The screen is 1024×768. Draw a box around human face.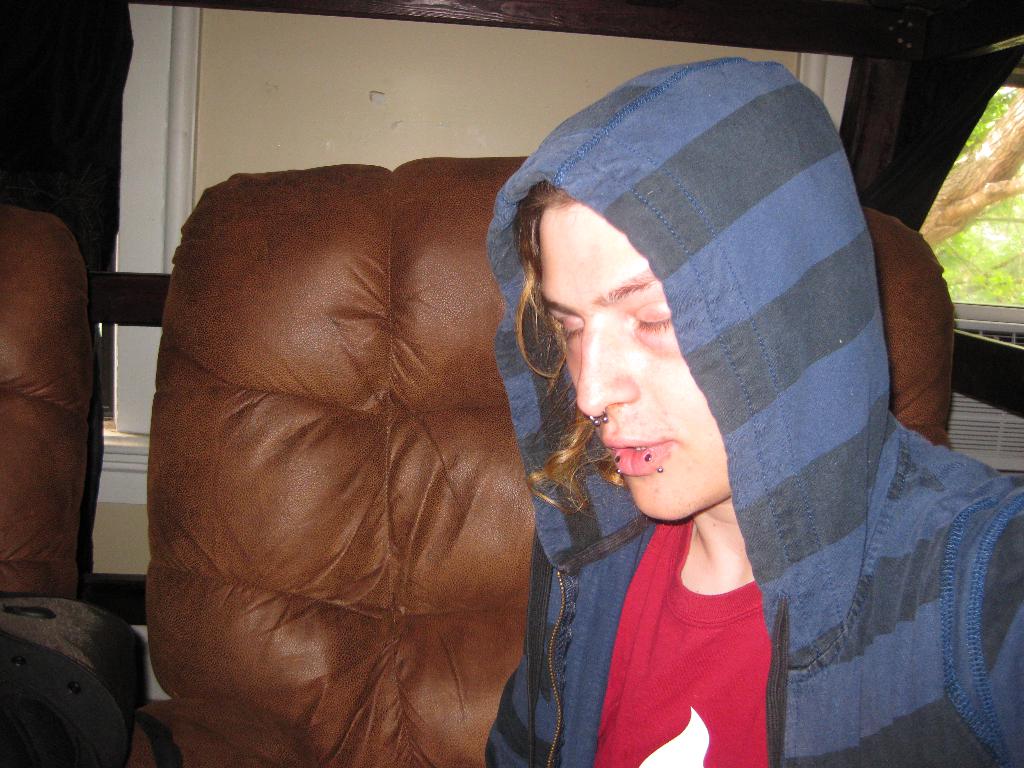
{"x1": 543, "y1": 204, "x2": 733, "y2": 520}.
